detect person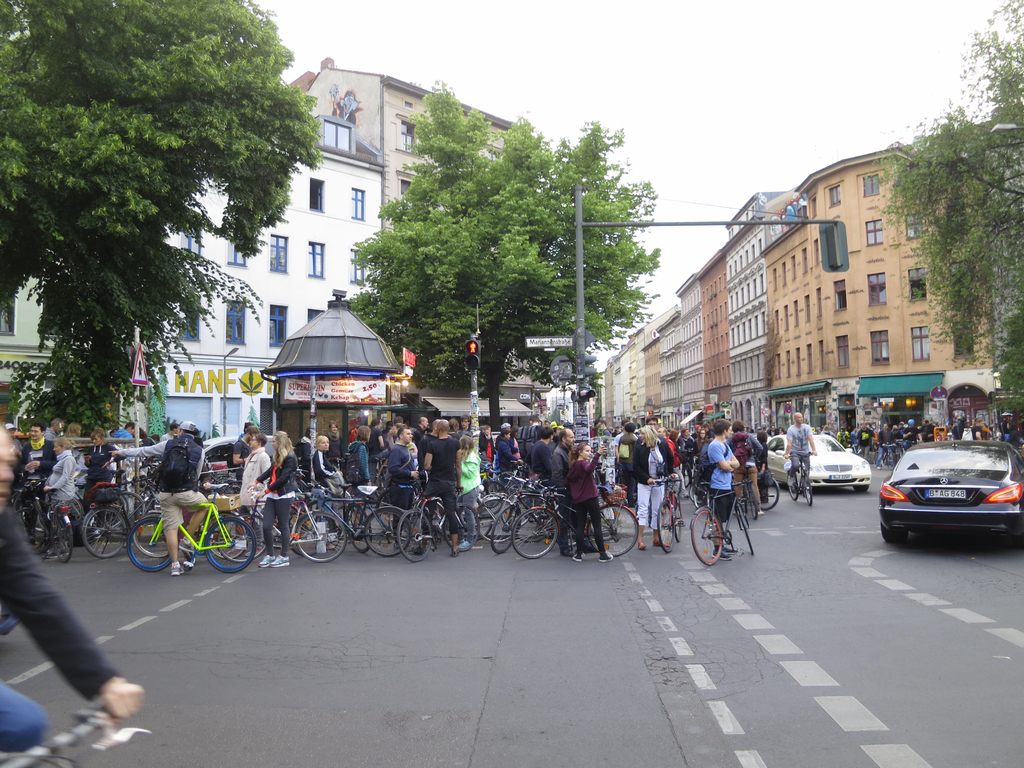
Rect(132, 429, 161, 468)
